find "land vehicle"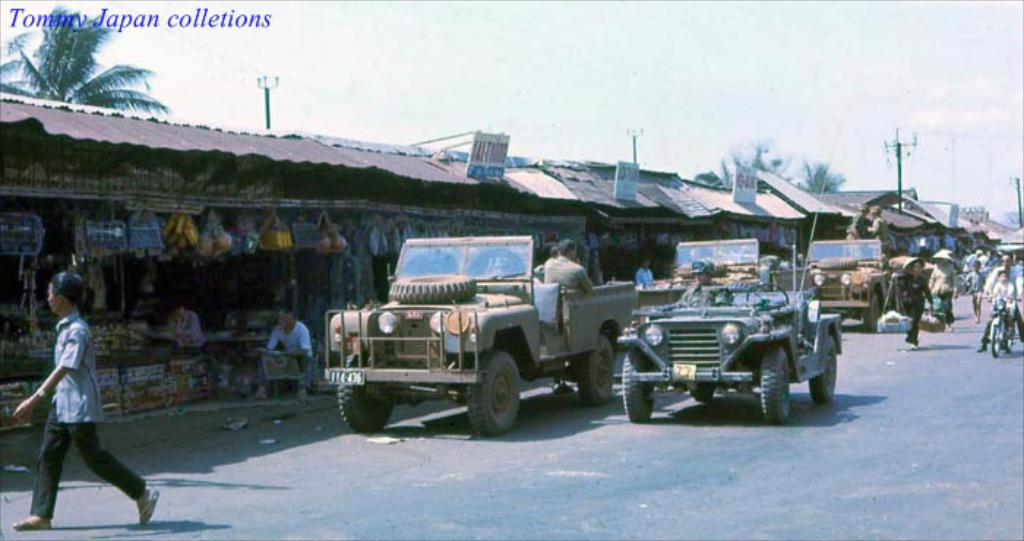
crop(325, 231, 638, 427)
